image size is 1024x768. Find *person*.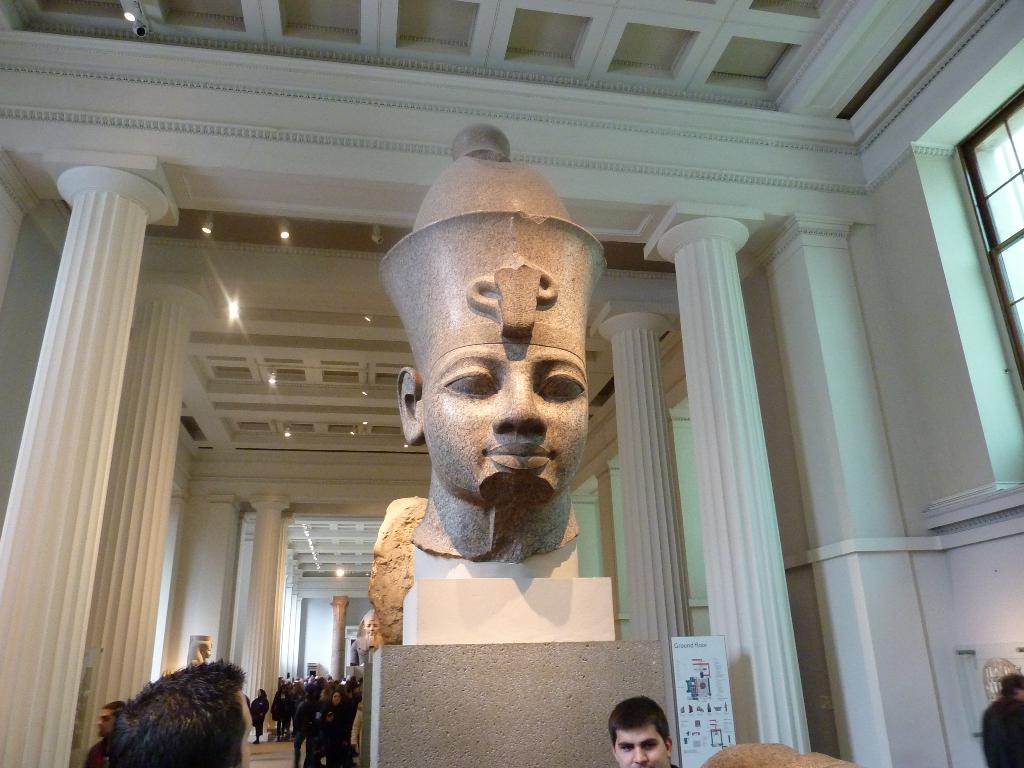
(left=381, top=126, right=614, bottom=560).
